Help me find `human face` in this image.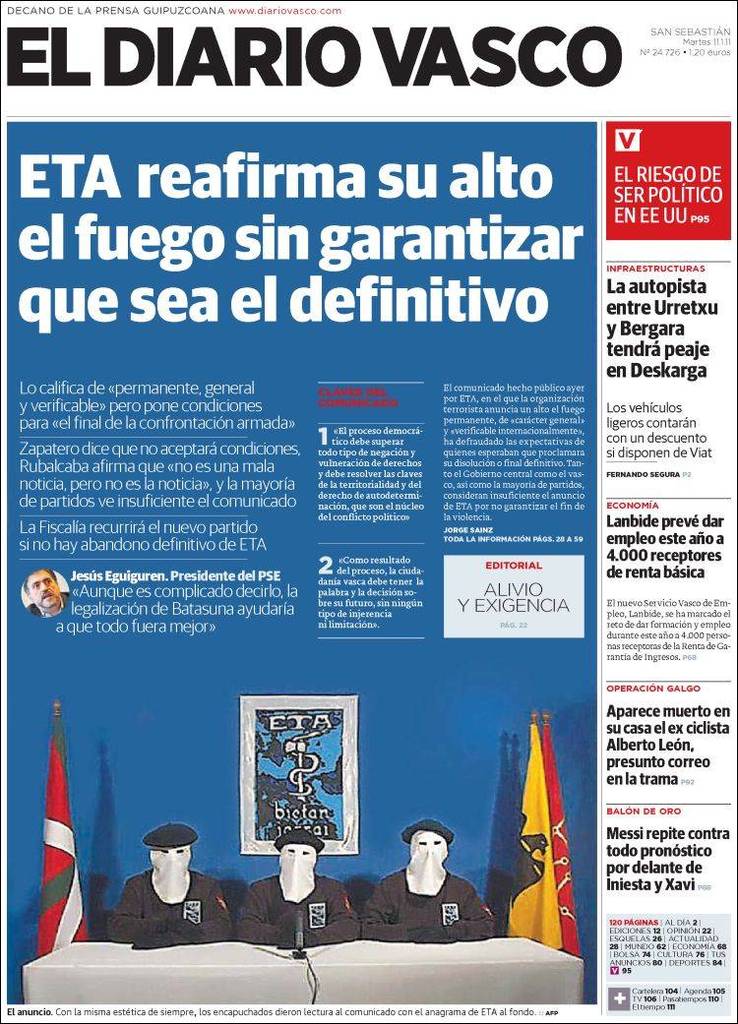
Found it: <box>25,570,60,607</box>.
